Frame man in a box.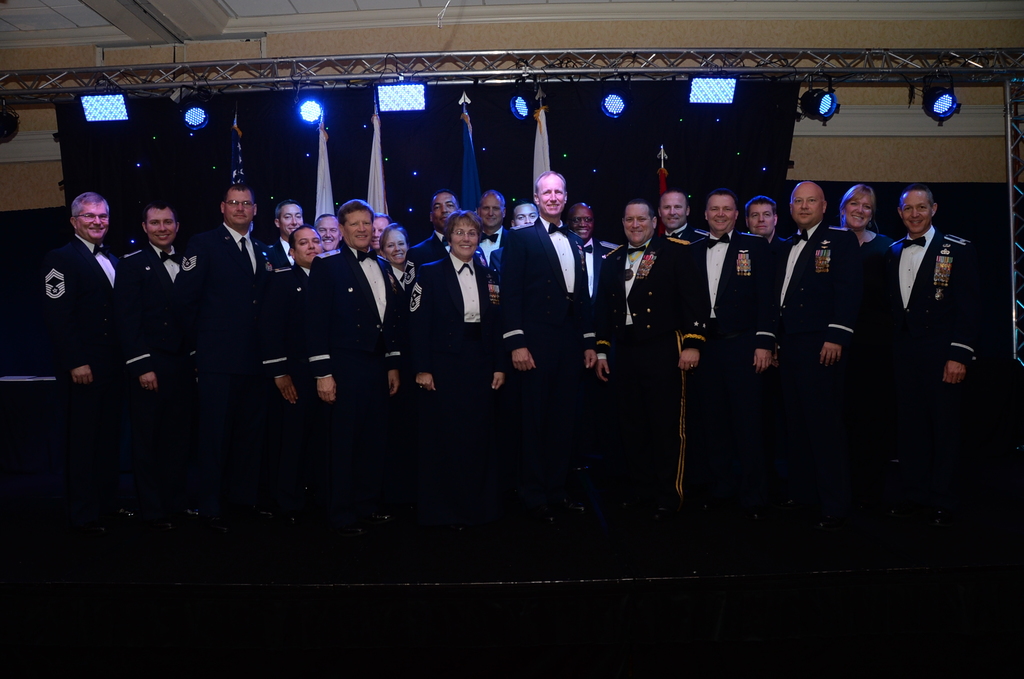
box=[405, 192, 464, 272].
